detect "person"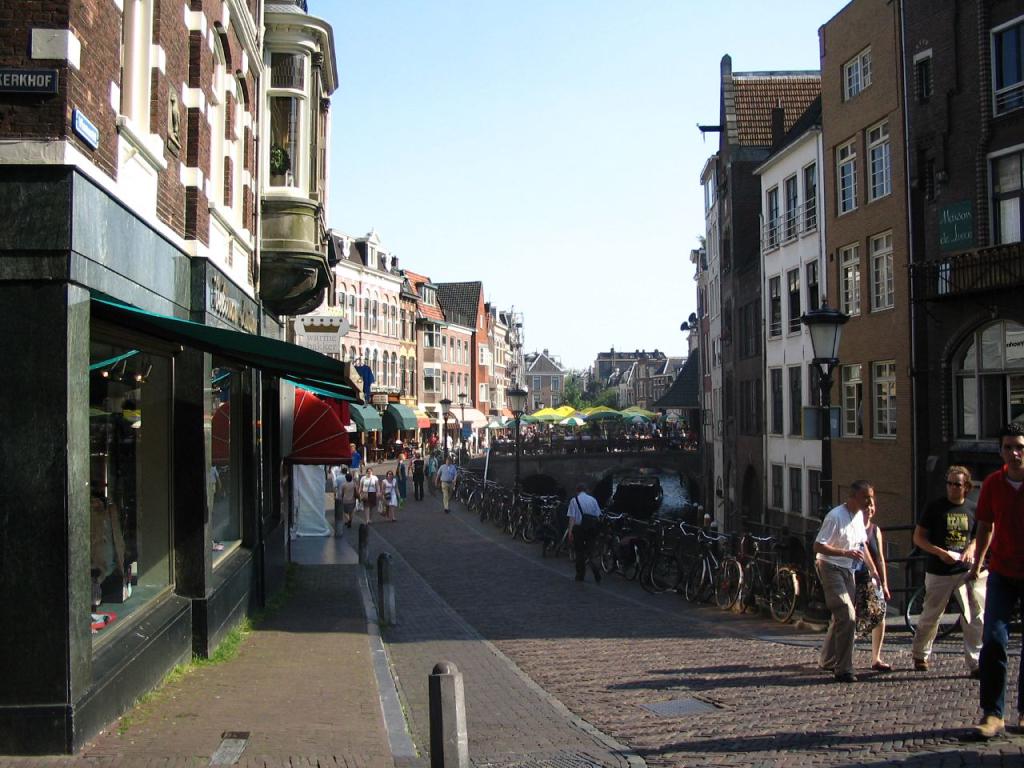
x1=965 y1=416 x2=1023 y2=738
